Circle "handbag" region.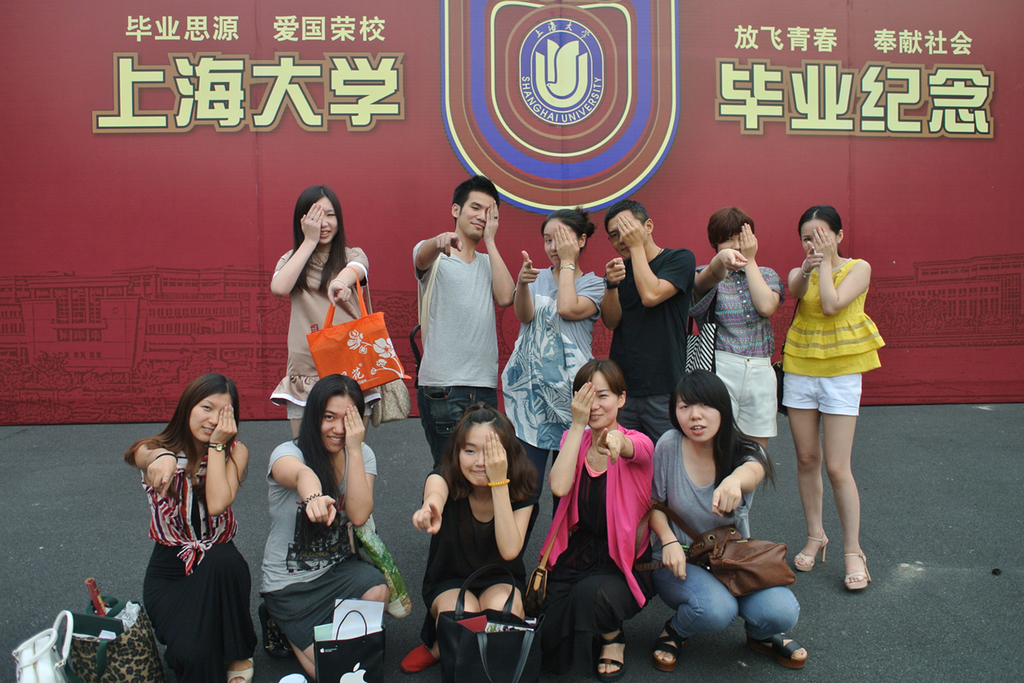
Region: {"x1": 436, "y1": 562, "x2": 546, "y2": 682}.
